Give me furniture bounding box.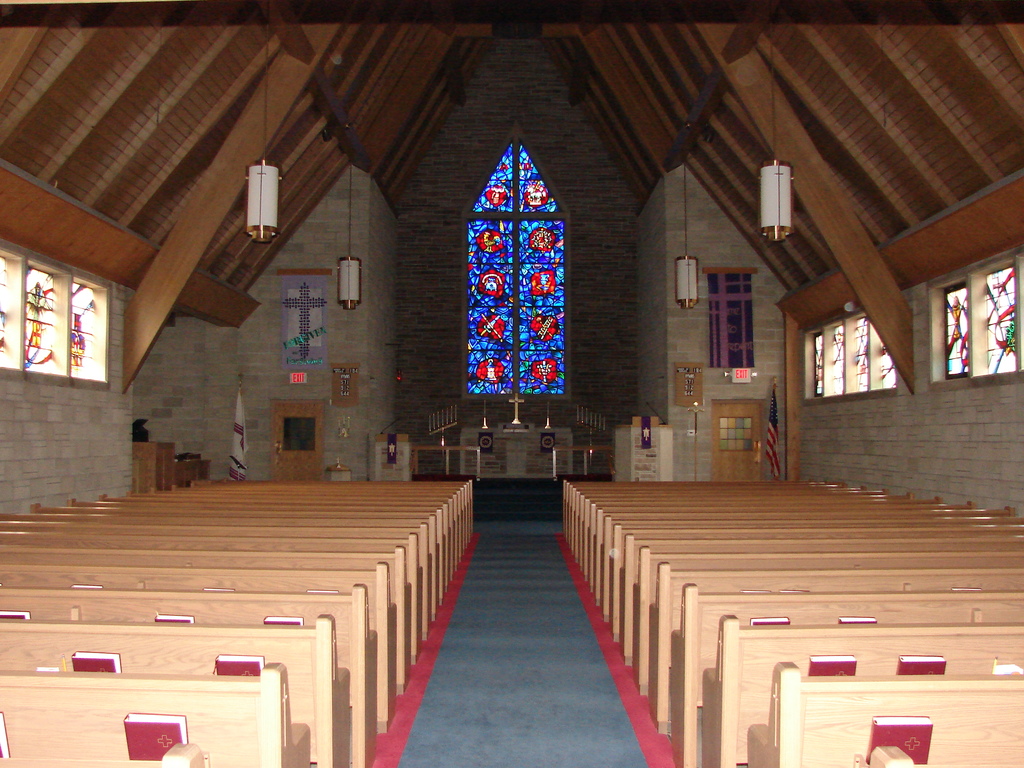
612,417,673,480.
